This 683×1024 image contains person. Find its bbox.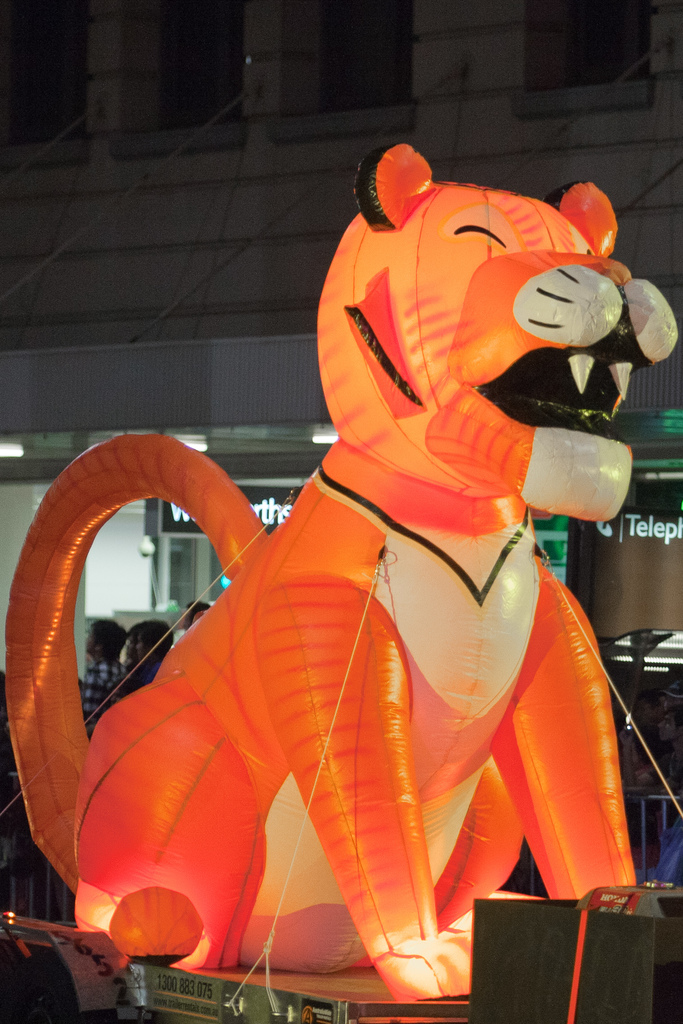
box=[79, 620, 128, 724].
